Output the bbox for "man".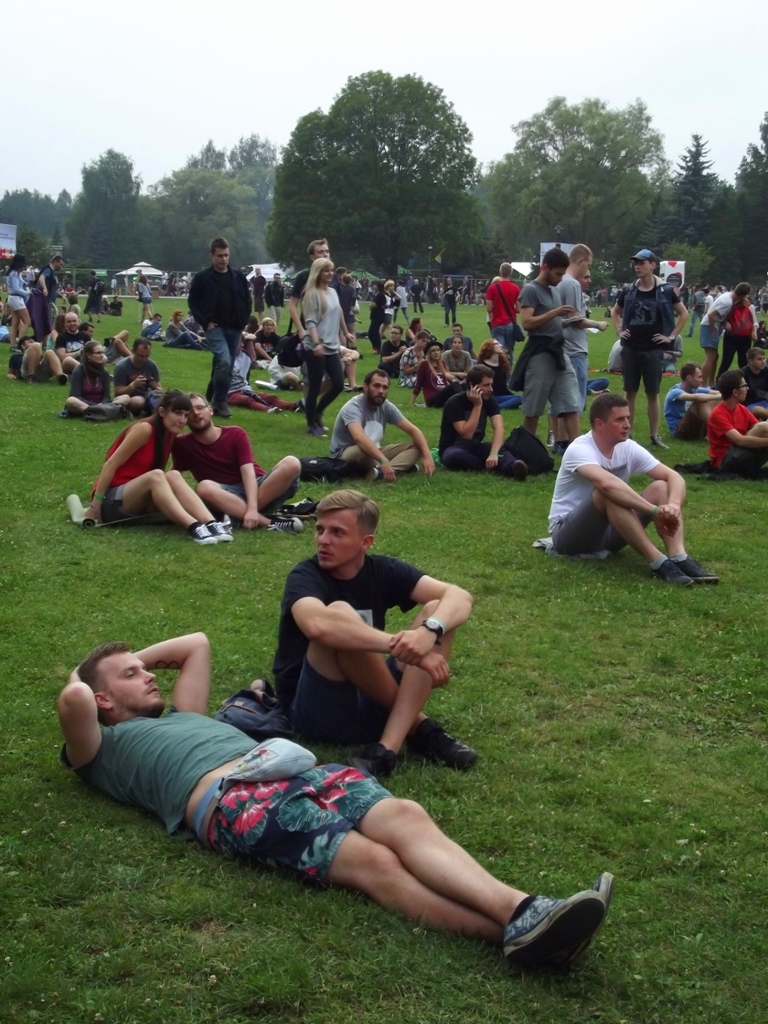
272, 487, 480, 771.
